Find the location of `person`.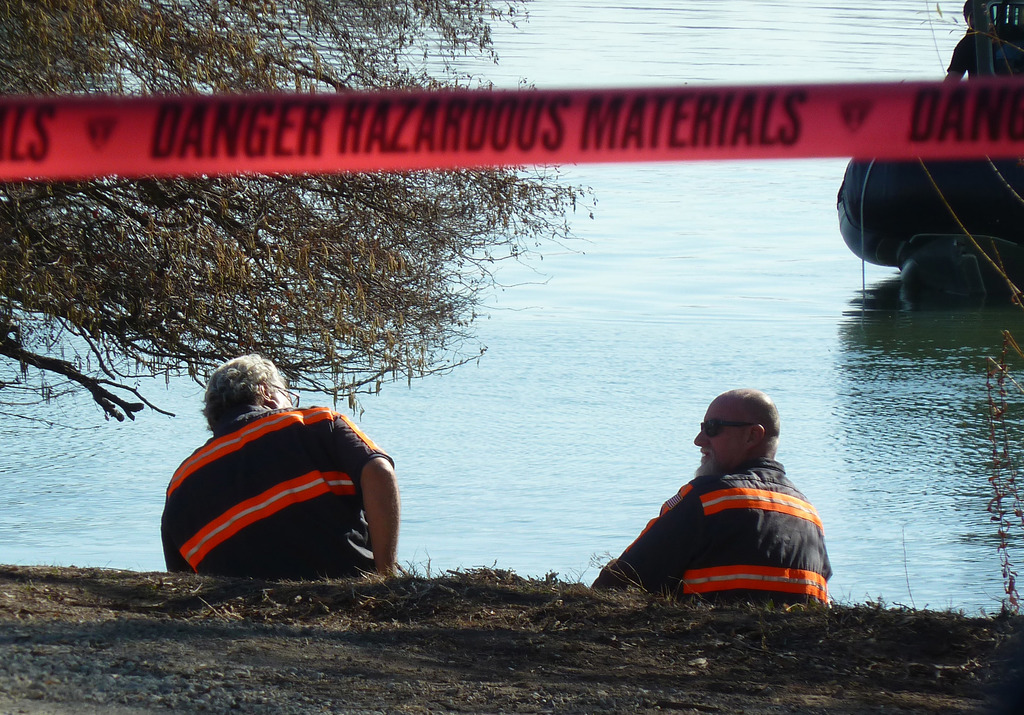
Location: [left=161, top=352, right=399, bottom=582].
